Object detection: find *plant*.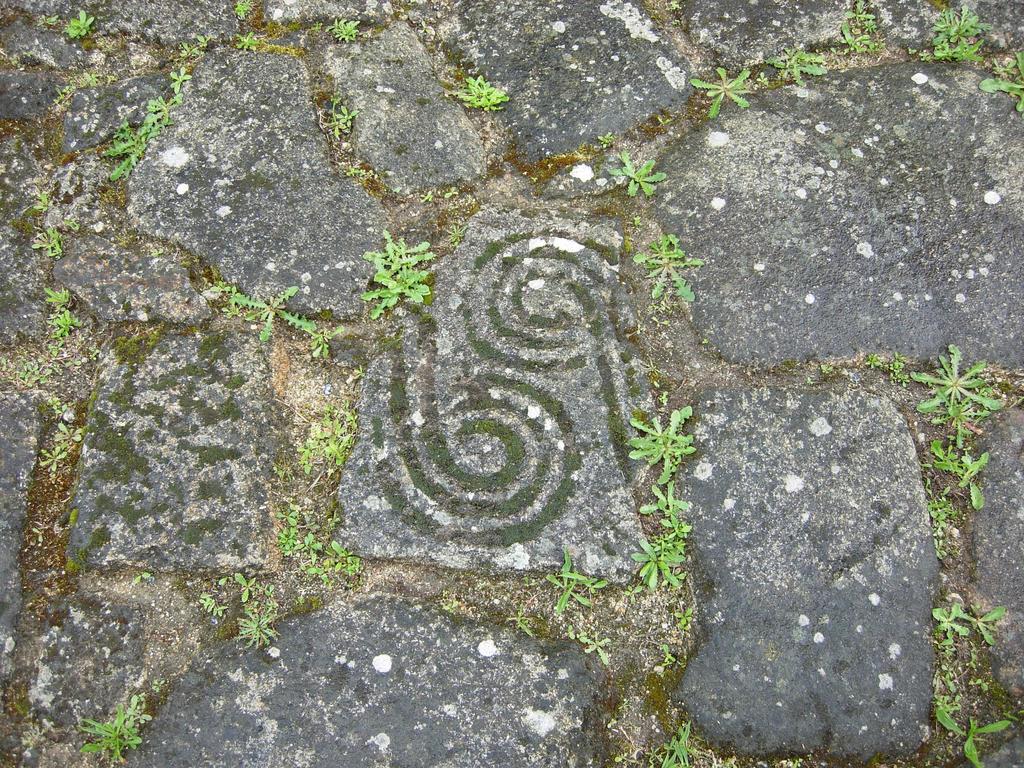
261 585 276 602.
